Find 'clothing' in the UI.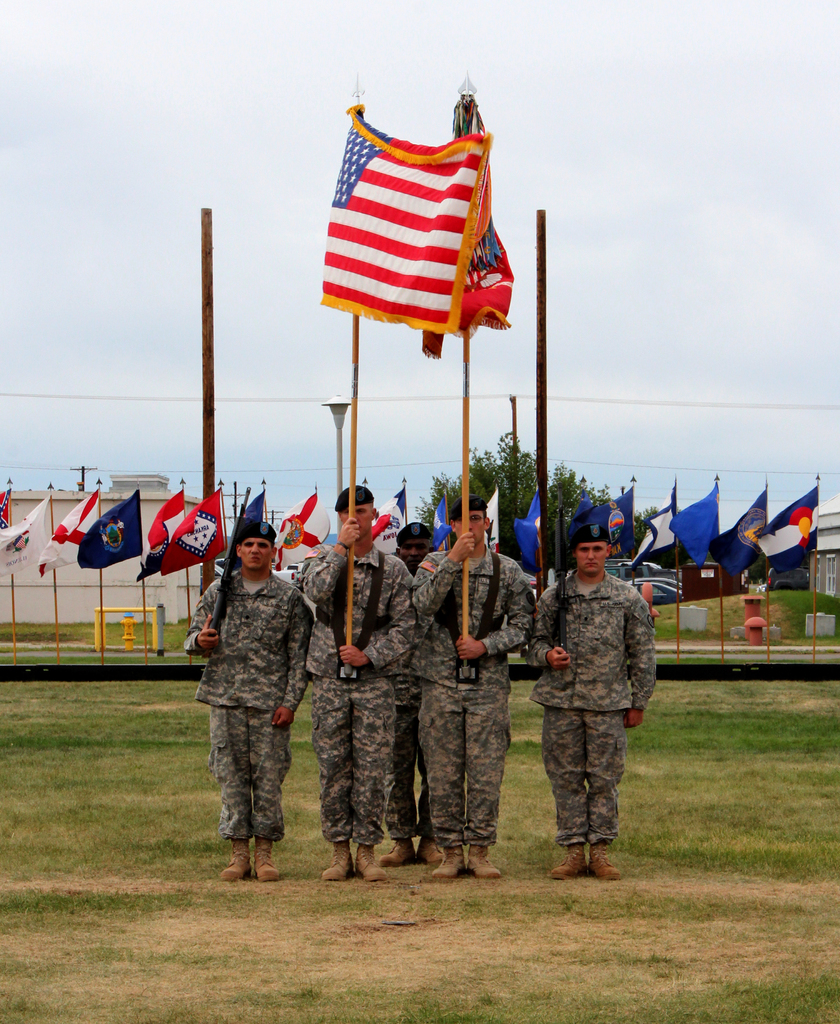
UI element at box(304, 545, 416, 845).
